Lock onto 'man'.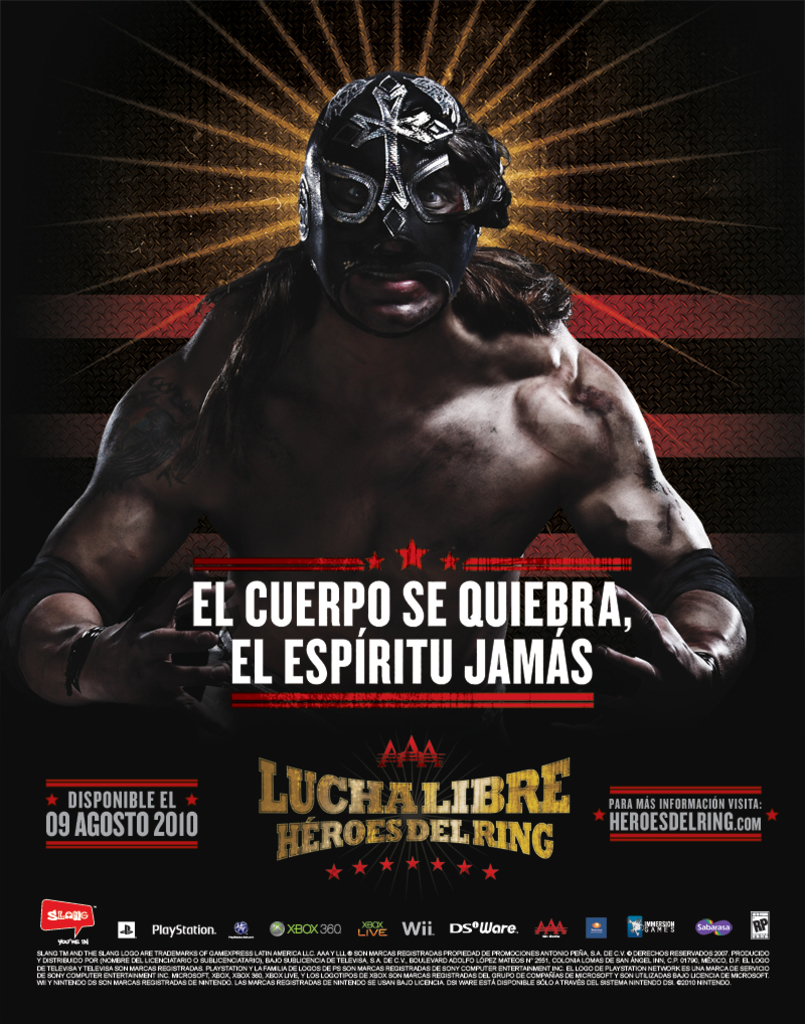
Locked: (x1=23, y1=75, x2=749, y2=721).
